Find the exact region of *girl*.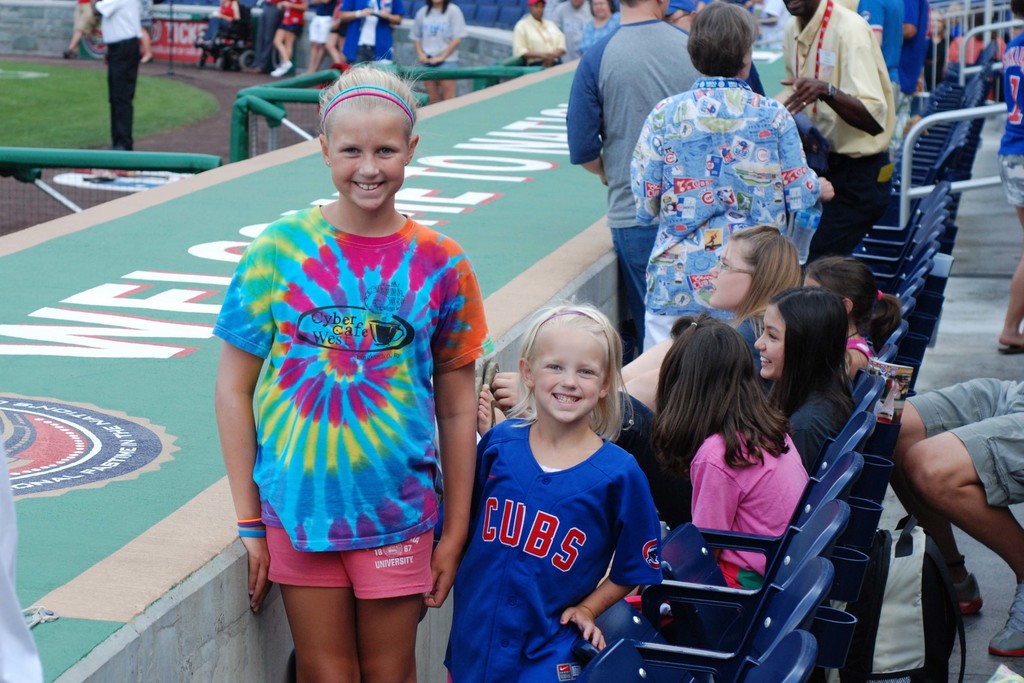
Exact region: (434,298,658,682).
